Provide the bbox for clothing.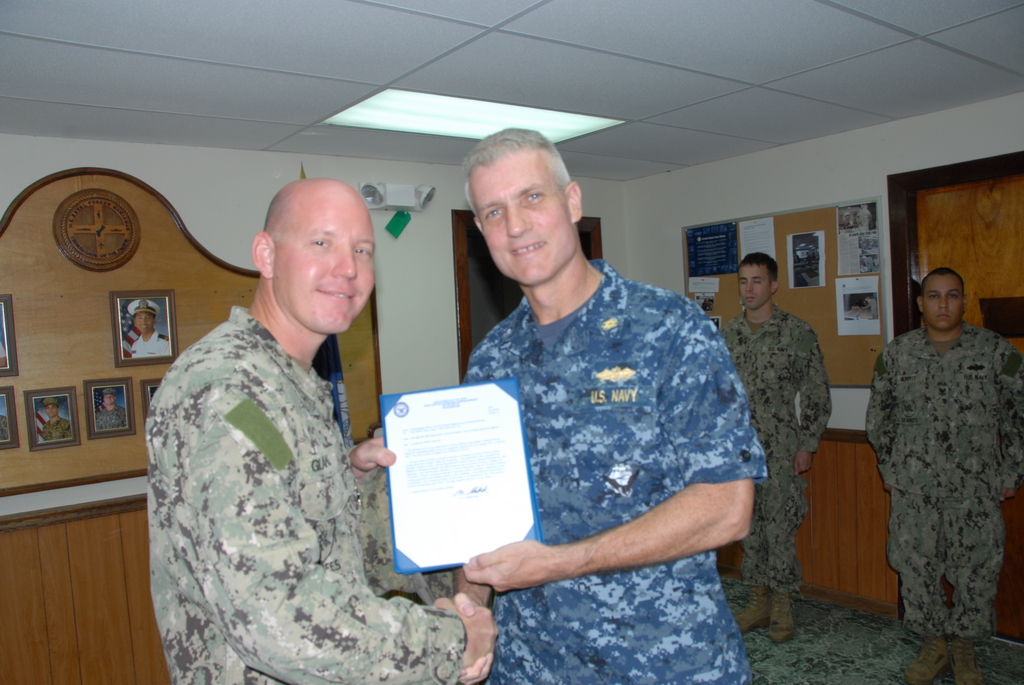
pyautogui.locateOnScreen(117, 315, 182, 358).
